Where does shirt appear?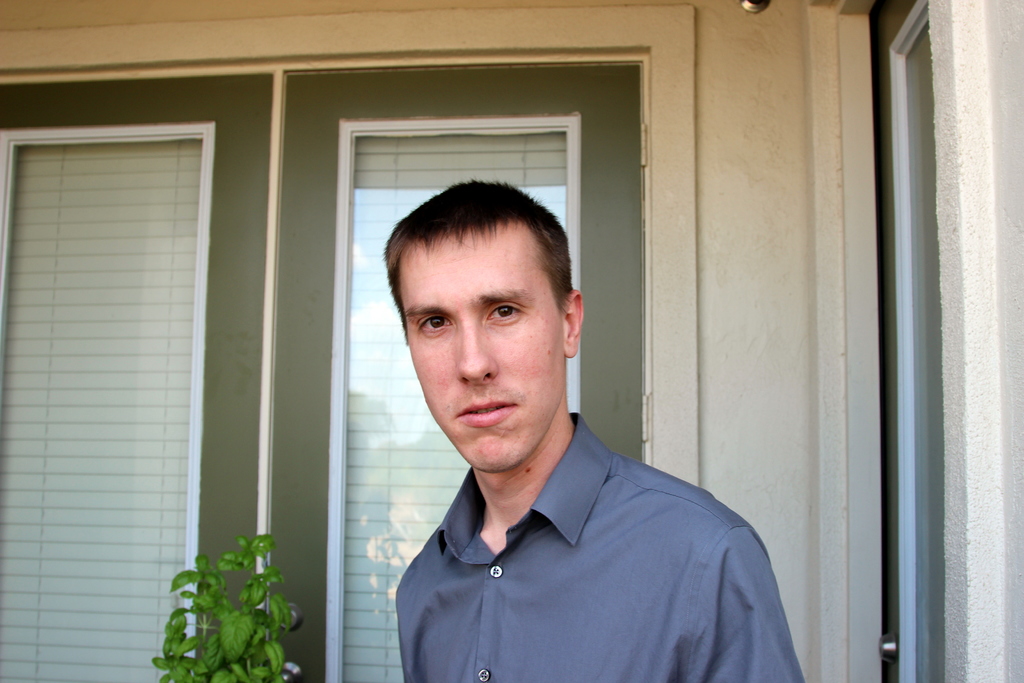
Appears at [349,370,803,677].
